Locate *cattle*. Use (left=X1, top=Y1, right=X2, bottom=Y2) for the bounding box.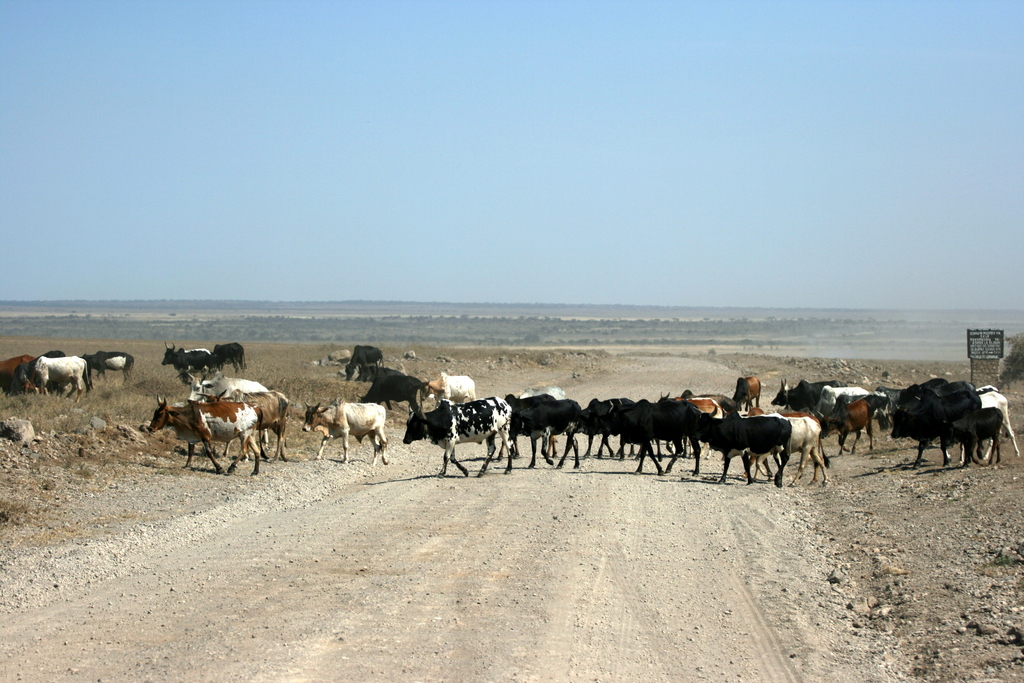
(left=657, top=391, right=721, bottom=460).
